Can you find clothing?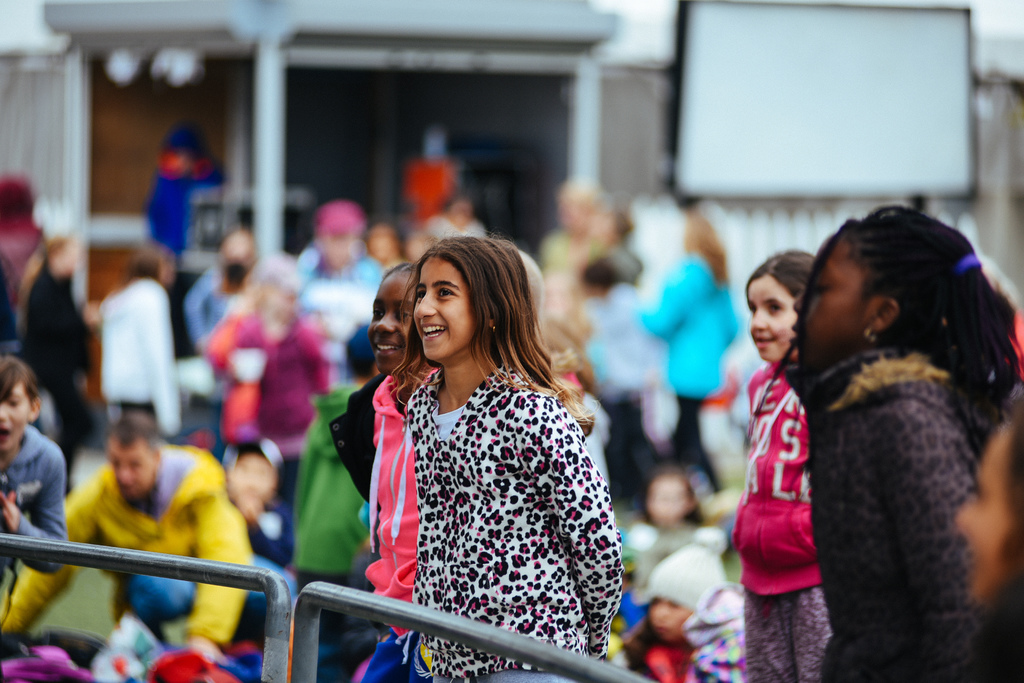
Yes, bounding box: x1=614, y1=583, x2=646, y2=682.
